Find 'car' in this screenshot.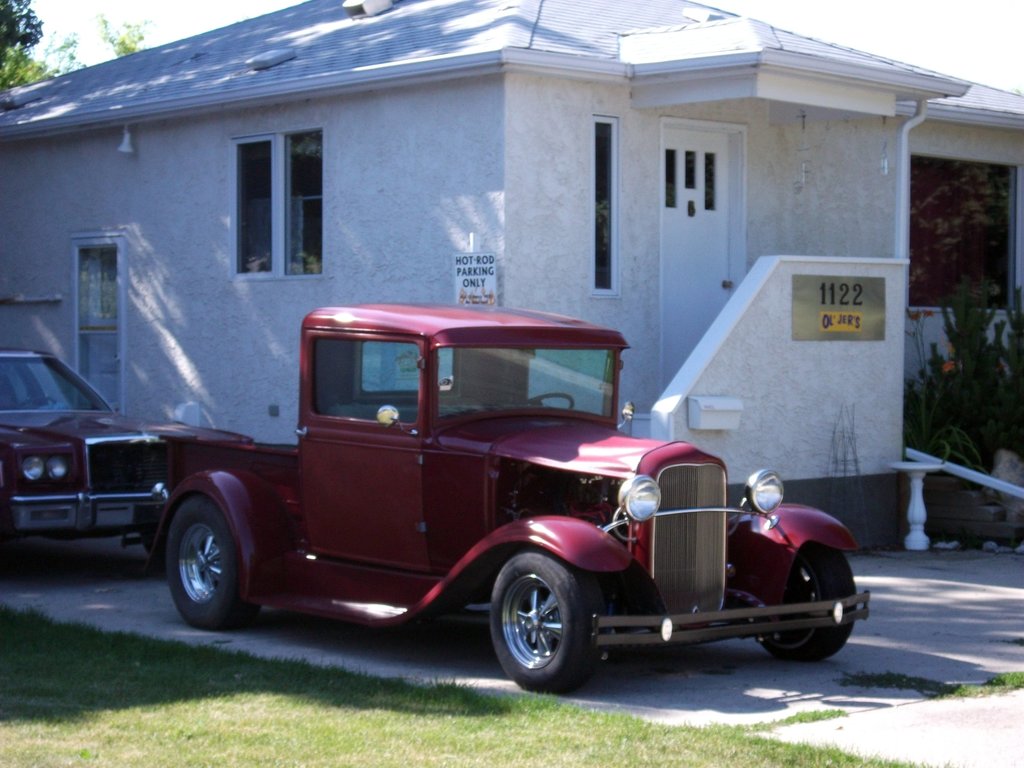
The bounding box for 'car' is [95, 298, 851, 701].
